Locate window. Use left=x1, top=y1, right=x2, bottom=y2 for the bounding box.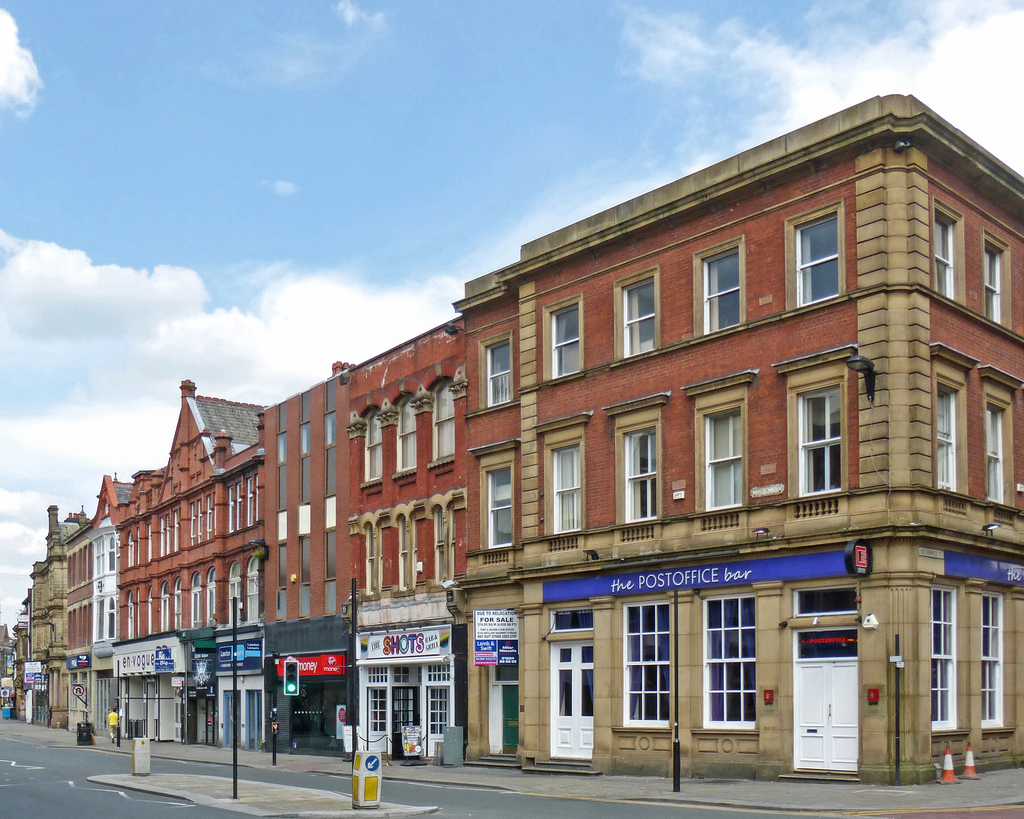
left=930, top=214, right=958, bottom=302.
